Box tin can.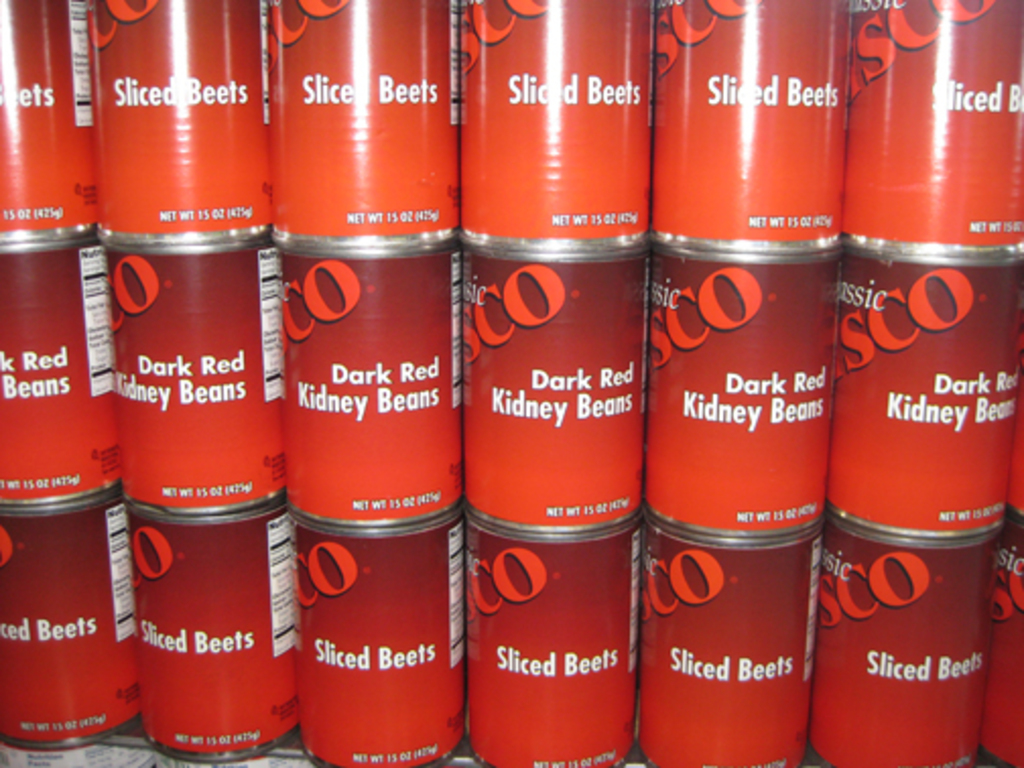
<bbox>447, 0, 652, 264</bbox>.
